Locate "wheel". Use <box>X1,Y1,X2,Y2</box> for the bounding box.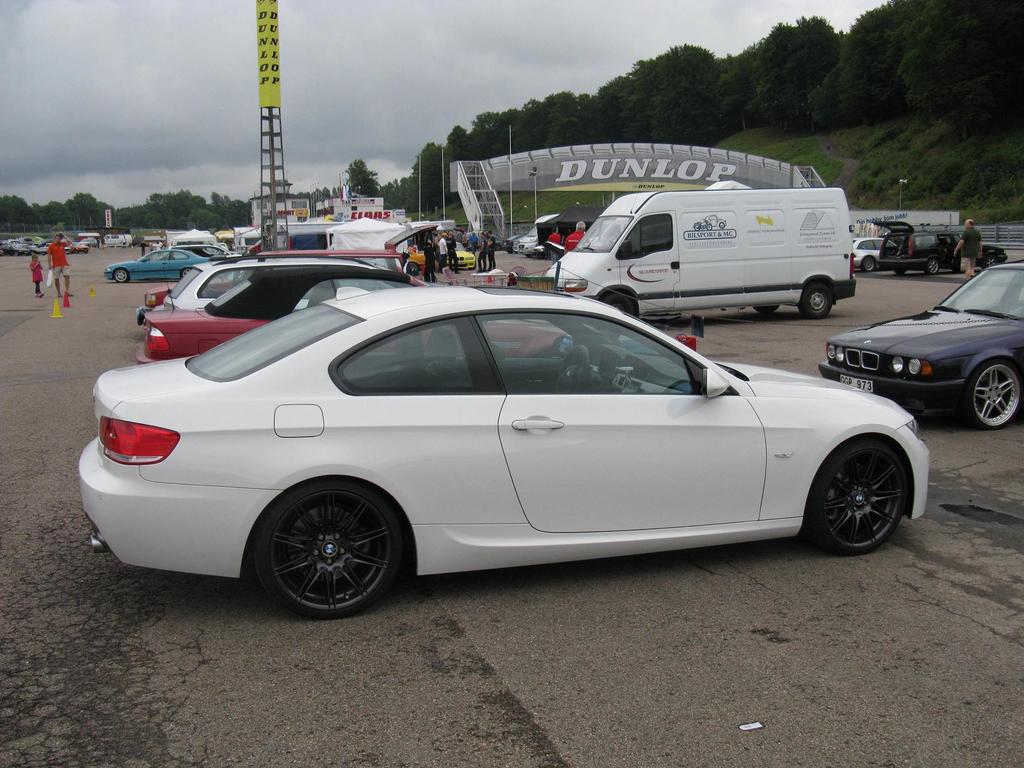
<box>804,283,836,319</box>.
